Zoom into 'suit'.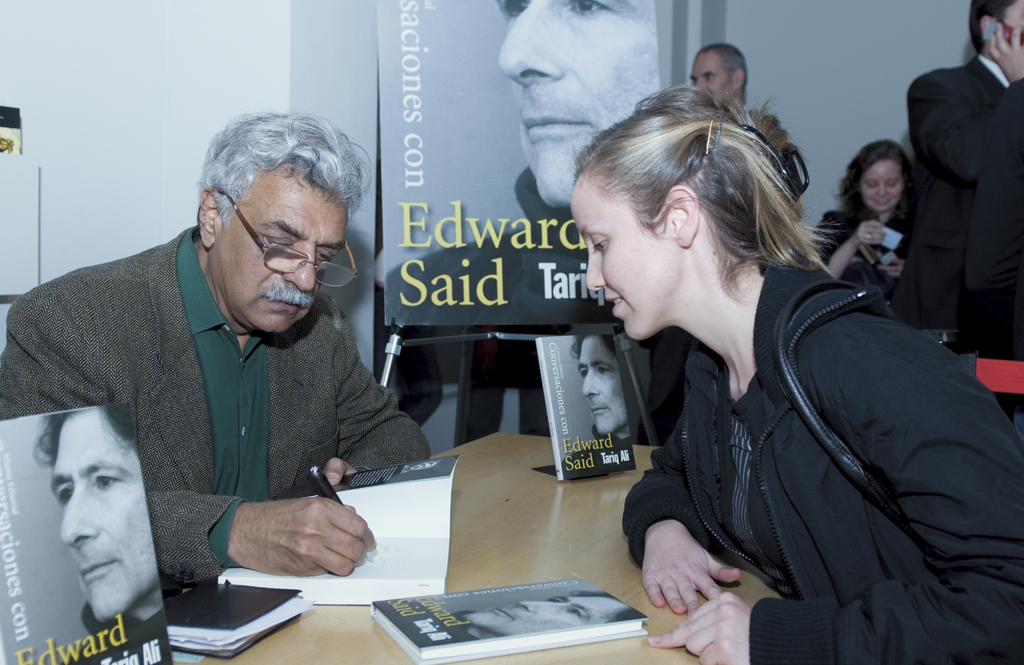
Zoom target: BBox(868, 0, 1023, 416).
